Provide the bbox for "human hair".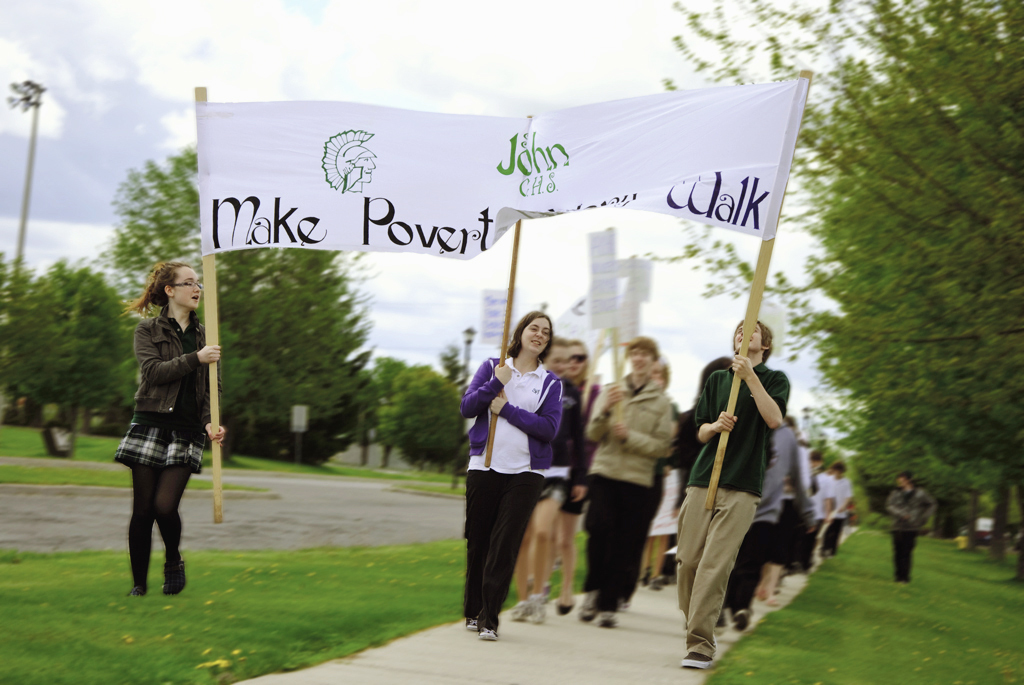
<region>730, 318, 772, 364</region>.
